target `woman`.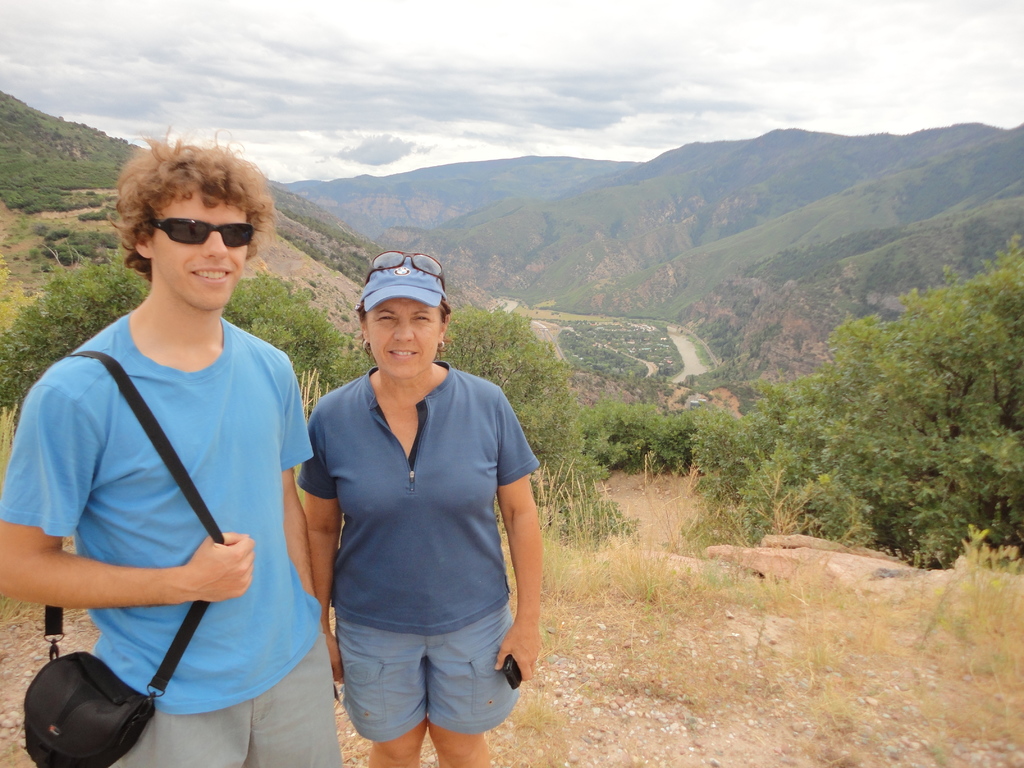
Target region: {"x1": 277, "y1": 275, "x2": 544, "y2": 767}.
